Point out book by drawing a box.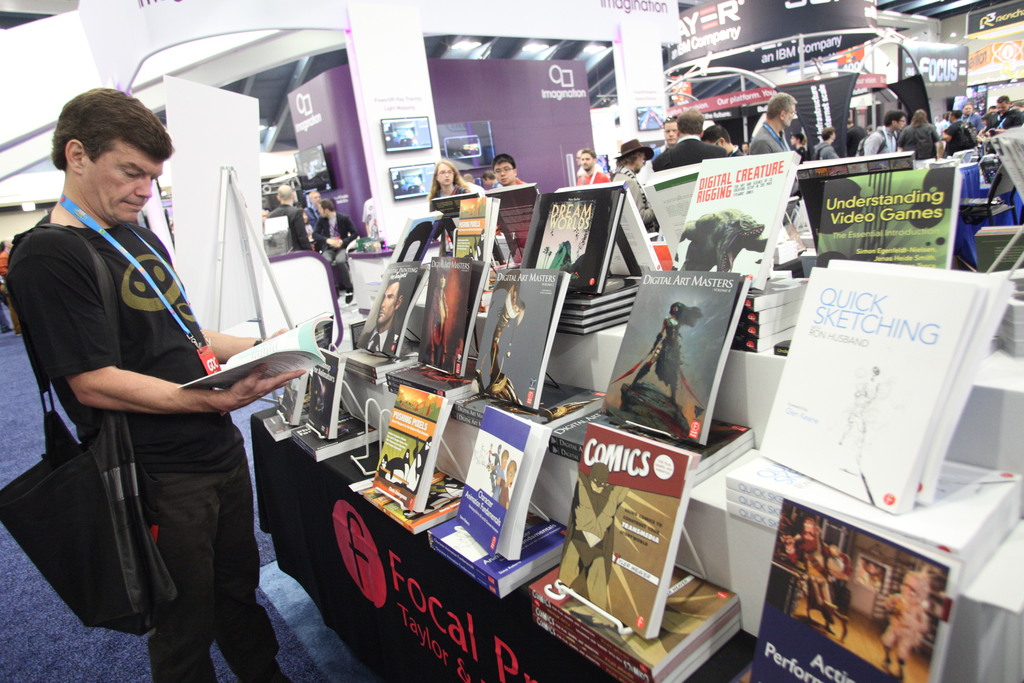
select_region(454, 195, 504, 270).
